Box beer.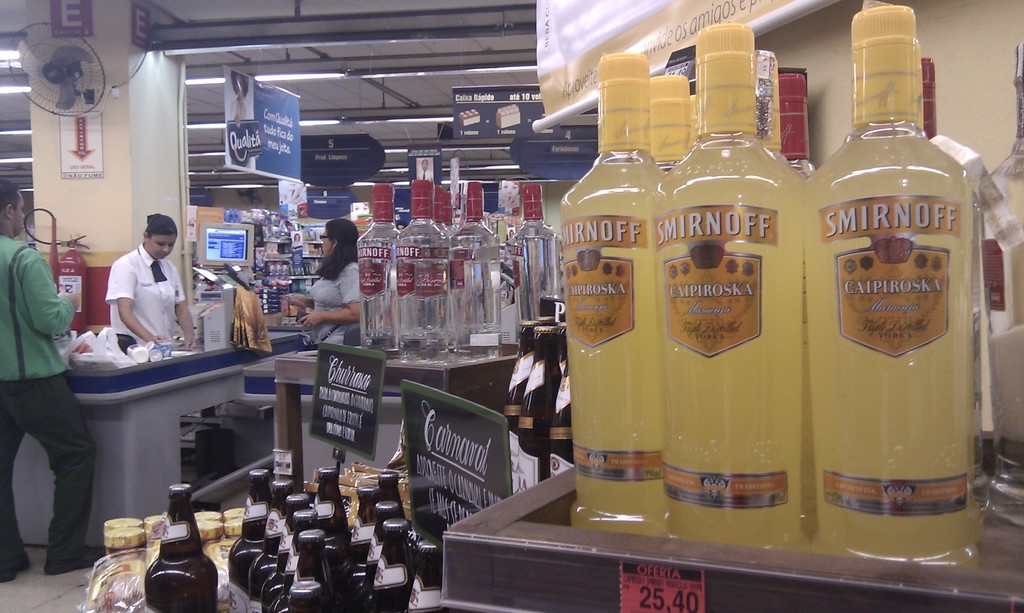
781, 0, 974, 577.
